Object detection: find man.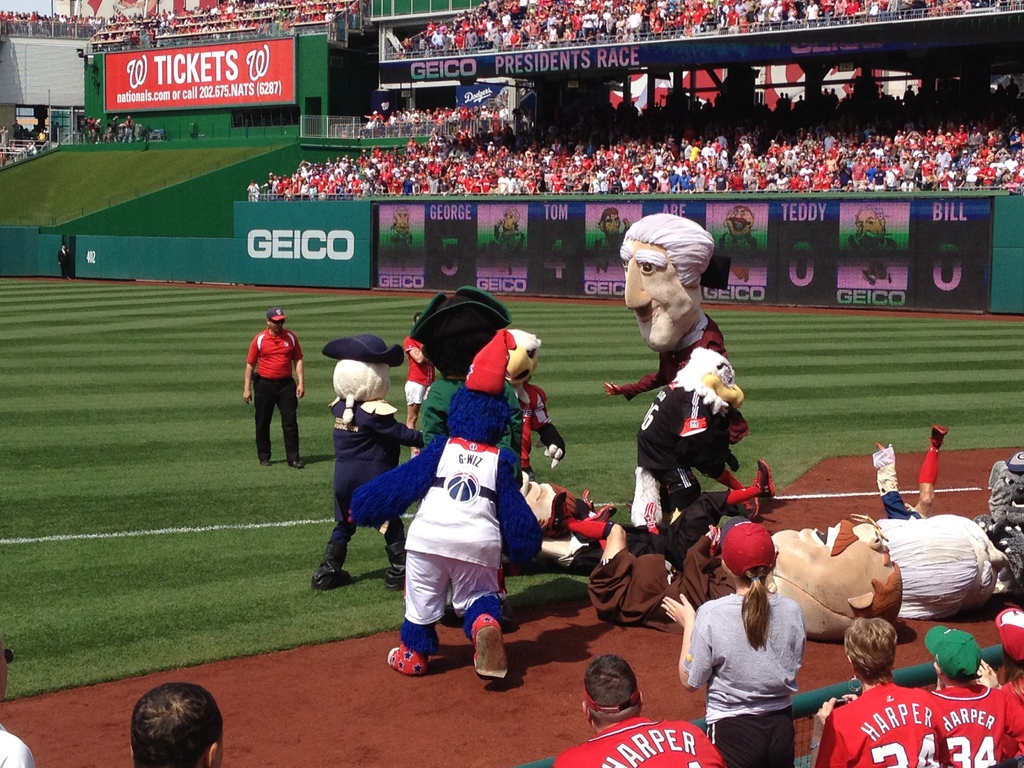
locate(128, 680, 225, 767).
